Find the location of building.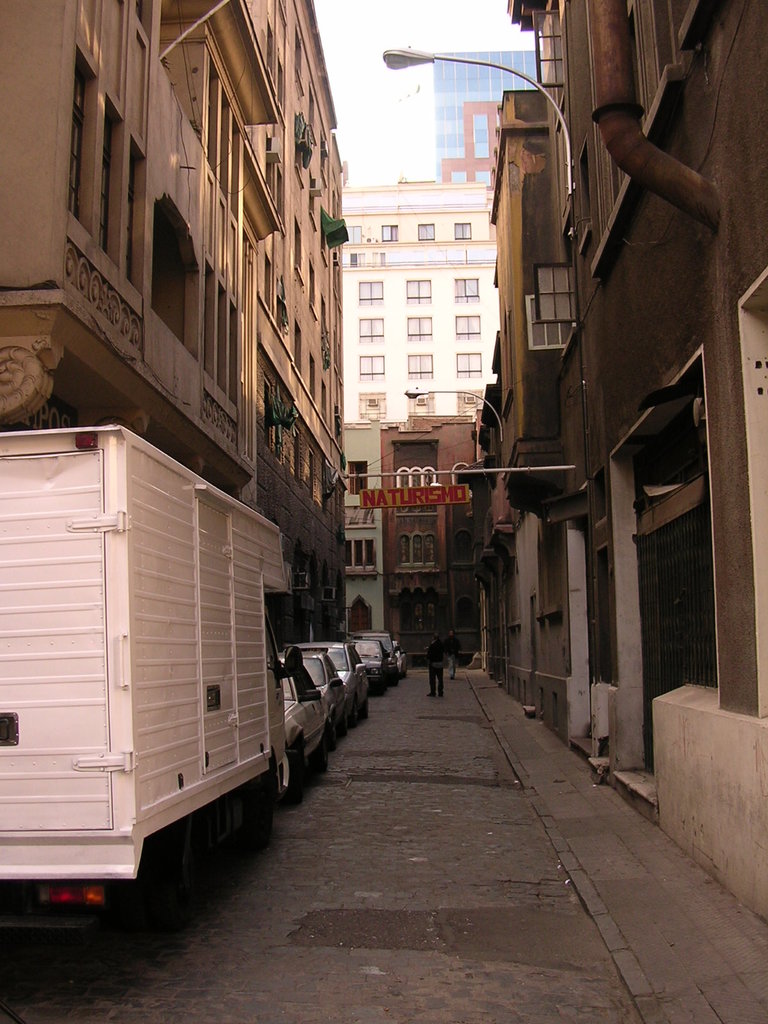
Location: l=0, t=1, r=344, b=627.
